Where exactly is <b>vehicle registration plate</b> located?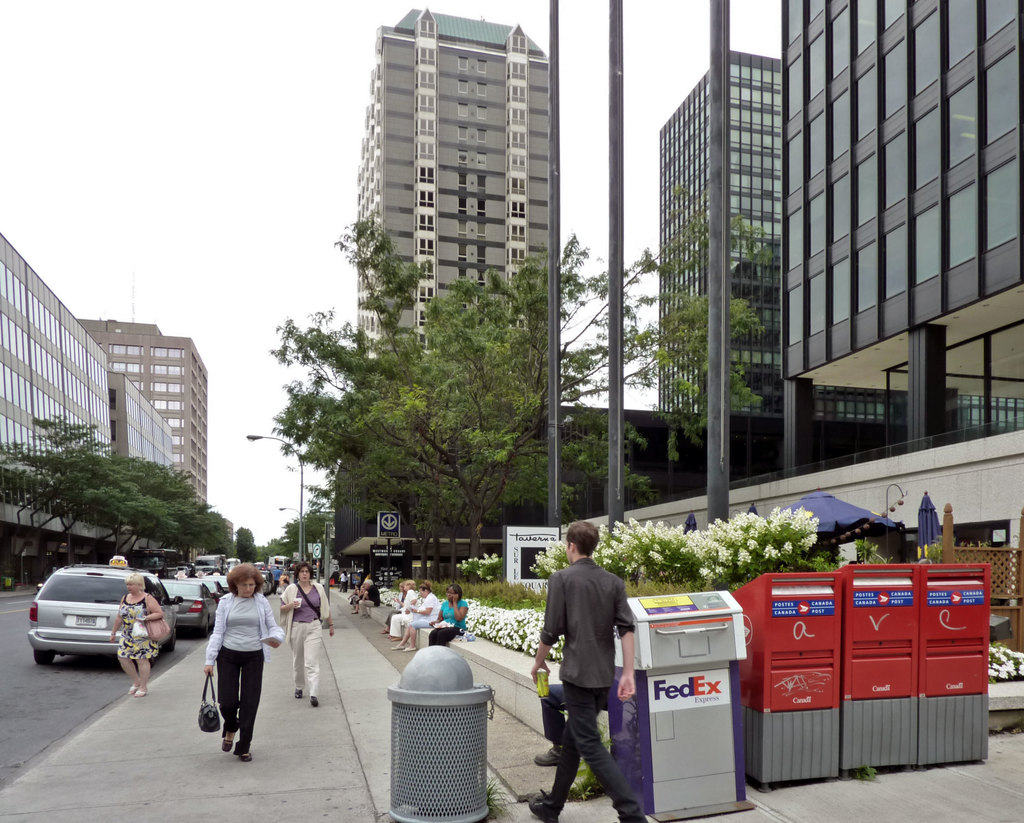
Its bounding box is pyautogui.locateOnScreen(75, 612, 95, 625).
